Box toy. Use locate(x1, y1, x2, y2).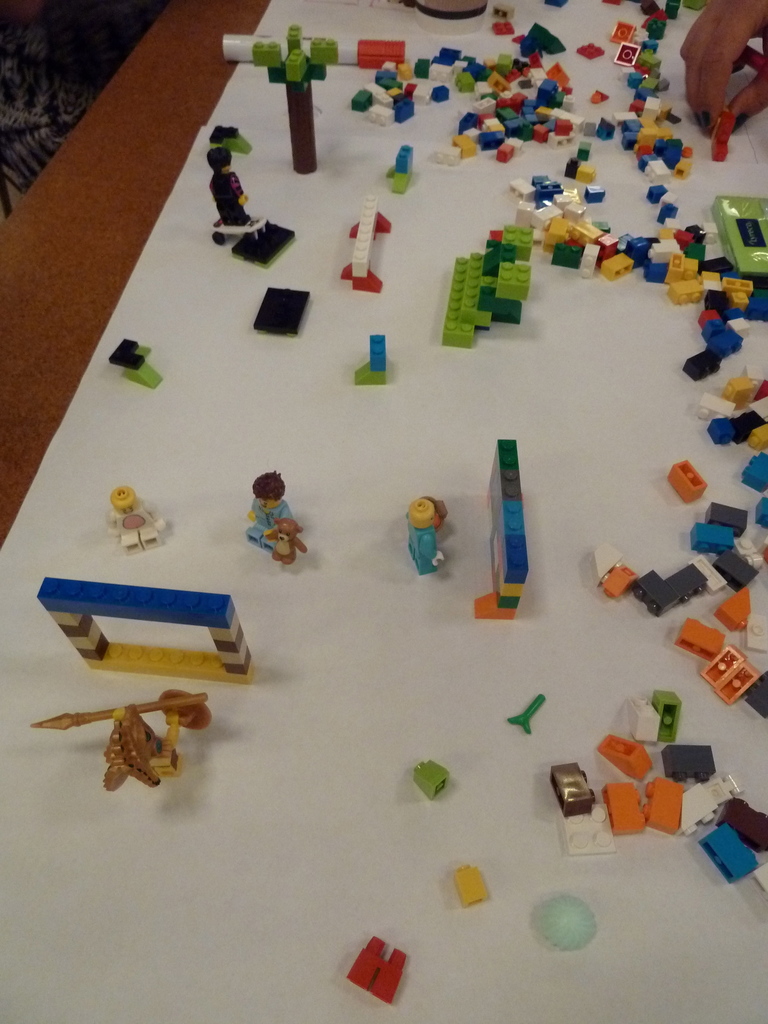
locate(346, 935, 405, 1005).
